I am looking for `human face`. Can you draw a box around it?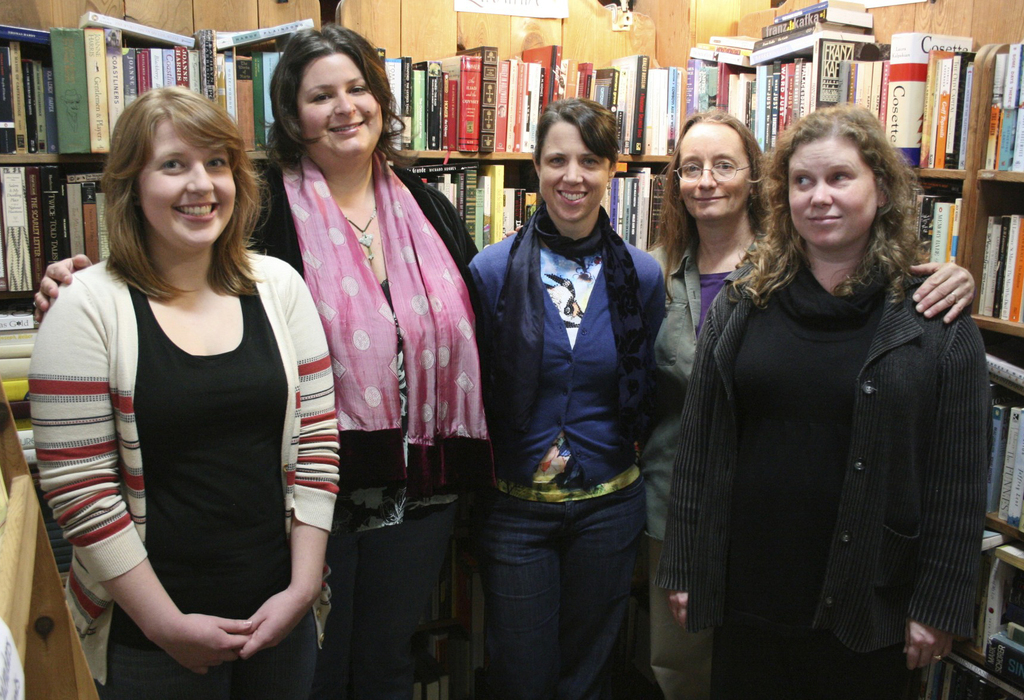
Sure, the bounding box is bbox=(292, 51, 386, 163).
